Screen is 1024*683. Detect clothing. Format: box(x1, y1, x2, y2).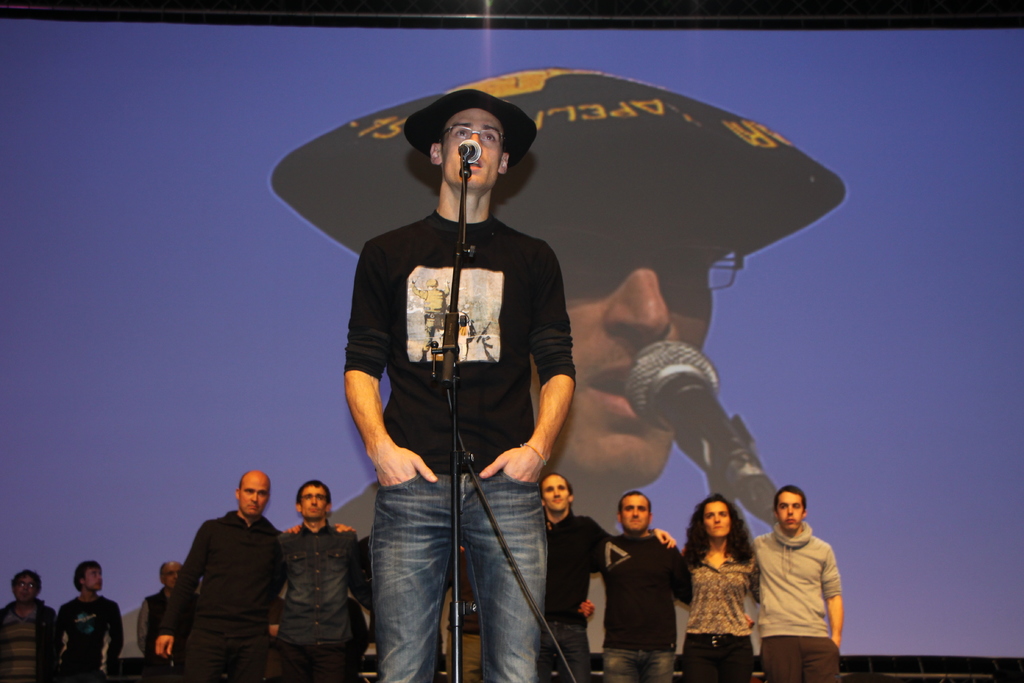
box(542, 508, 606, 679).
